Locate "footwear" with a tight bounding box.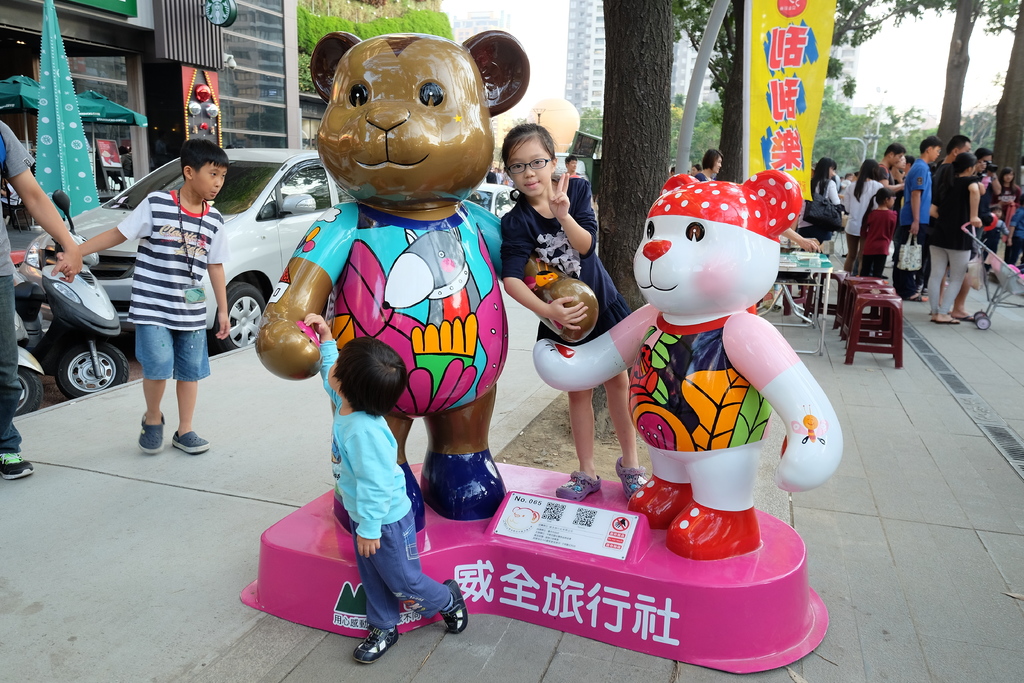
x1=138 y1=411 x2=167 y2=456.
